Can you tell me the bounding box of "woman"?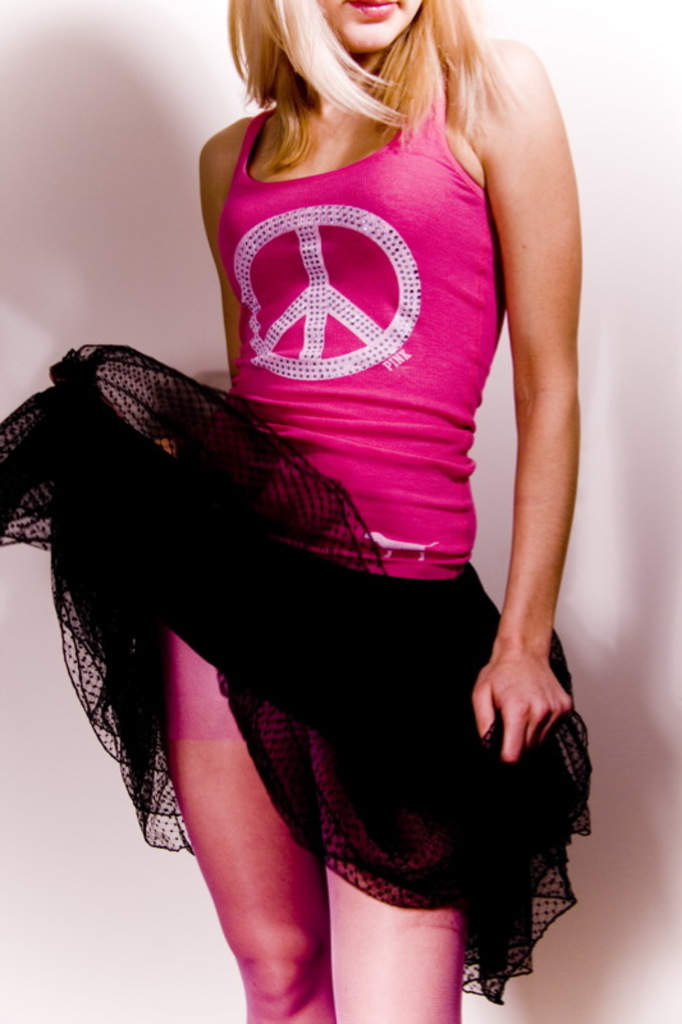
<box>0,0,603,1023</box>.
